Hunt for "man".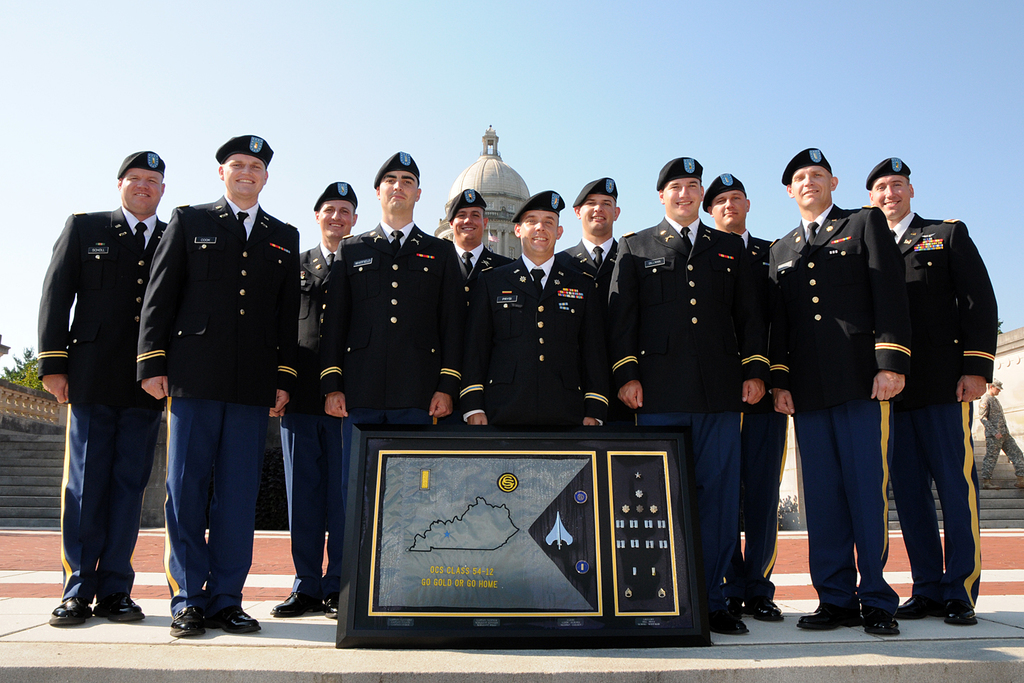
Hunted down at [323,145,465,515].
